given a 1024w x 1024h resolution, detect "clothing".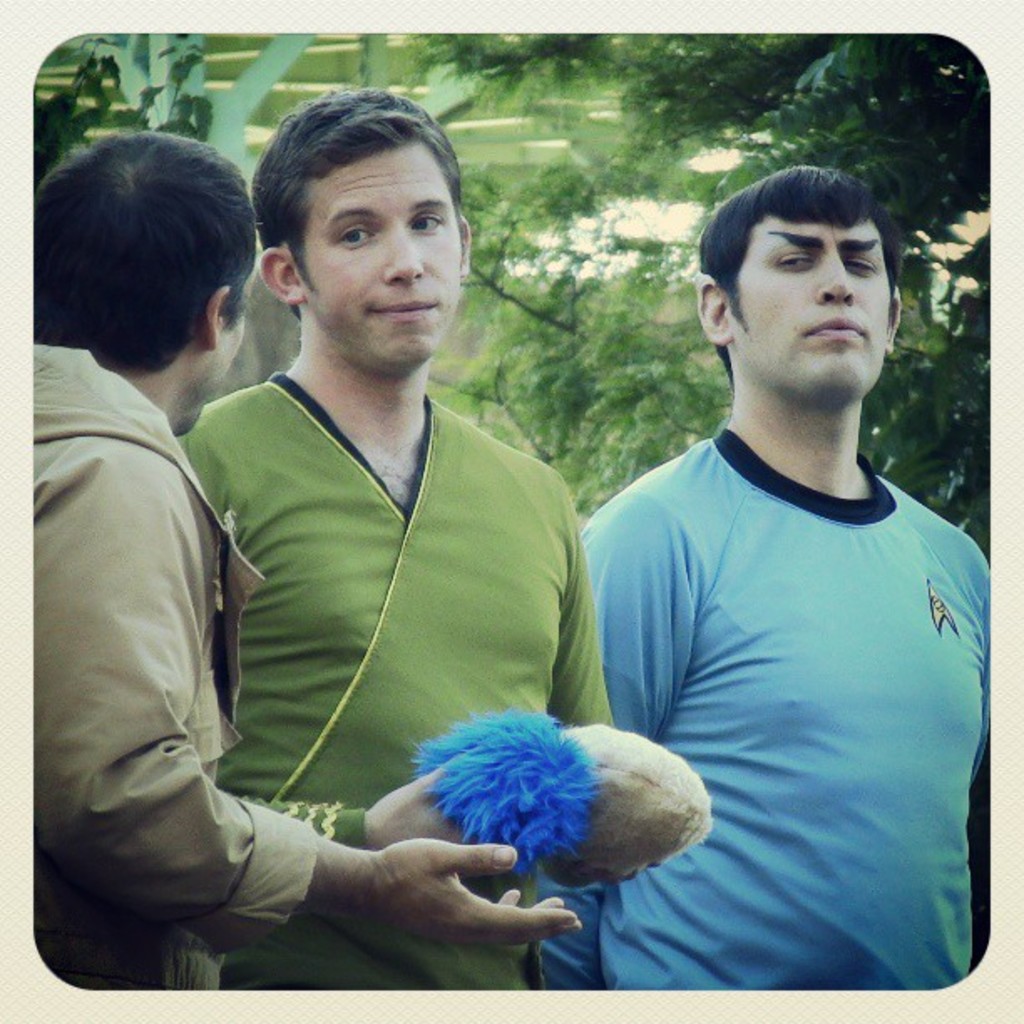
[177,361,626,982].
